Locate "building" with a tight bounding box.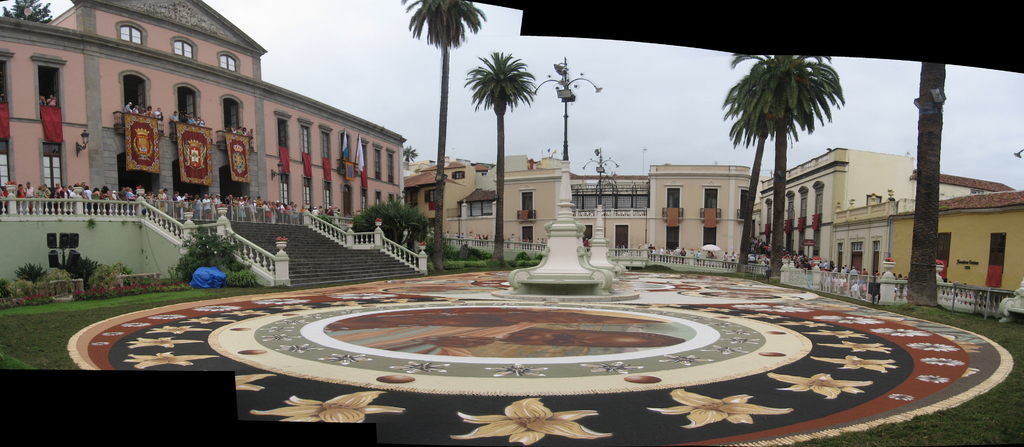
0, 0, 409, 291.
